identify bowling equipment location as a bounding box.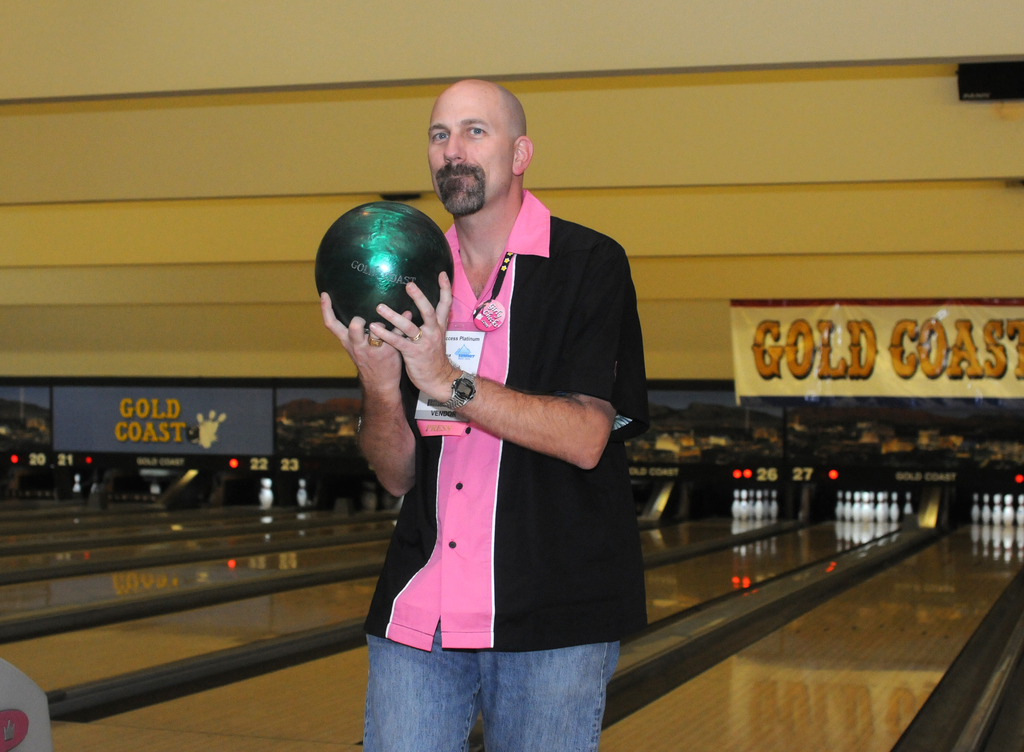
[257, 480, 279, 515].
